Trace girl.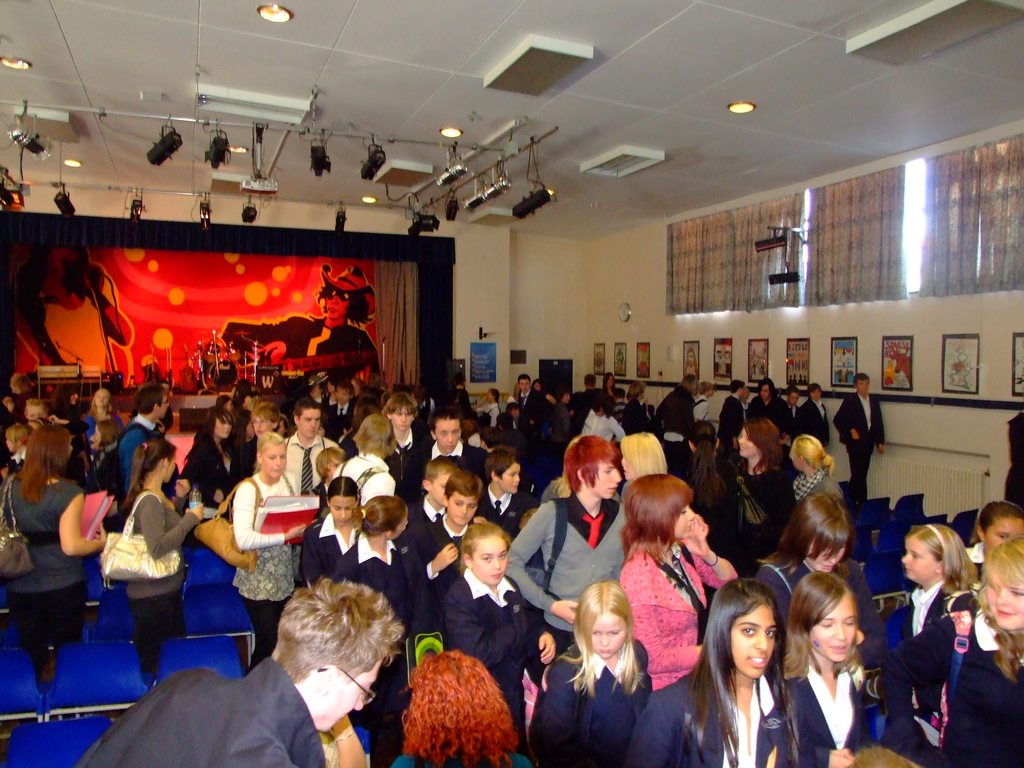
Traced to <bbox>771, 570, 874, 765</bbox>.
